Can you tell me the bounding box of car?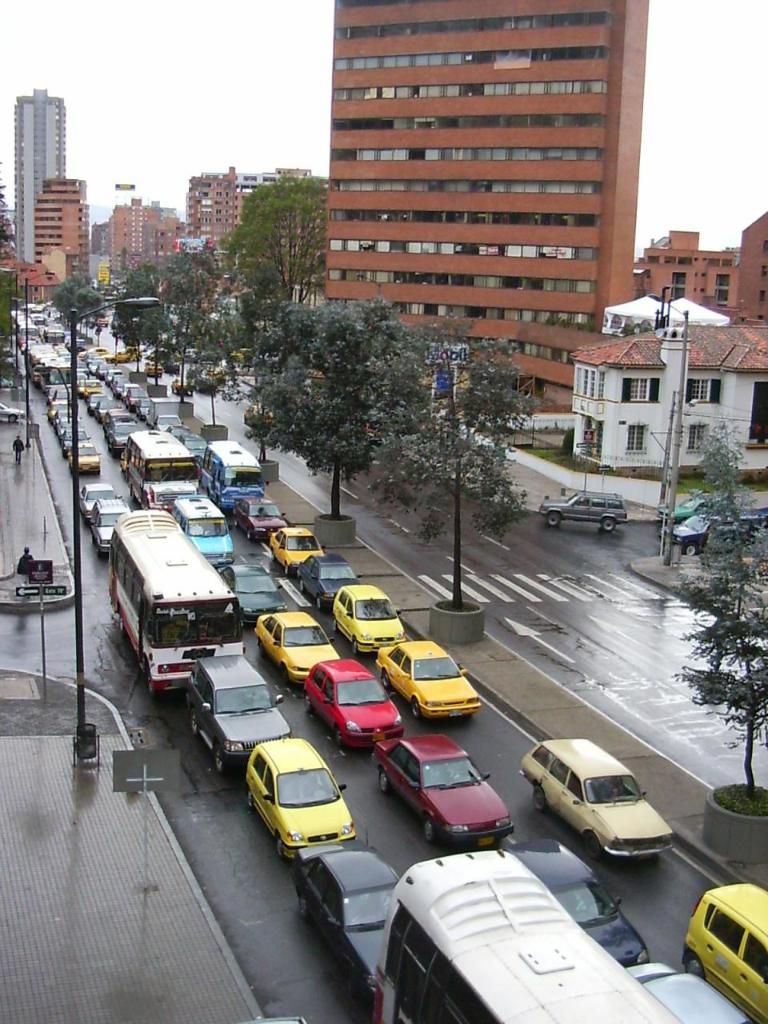
crop(80, 475, 117, 518).
